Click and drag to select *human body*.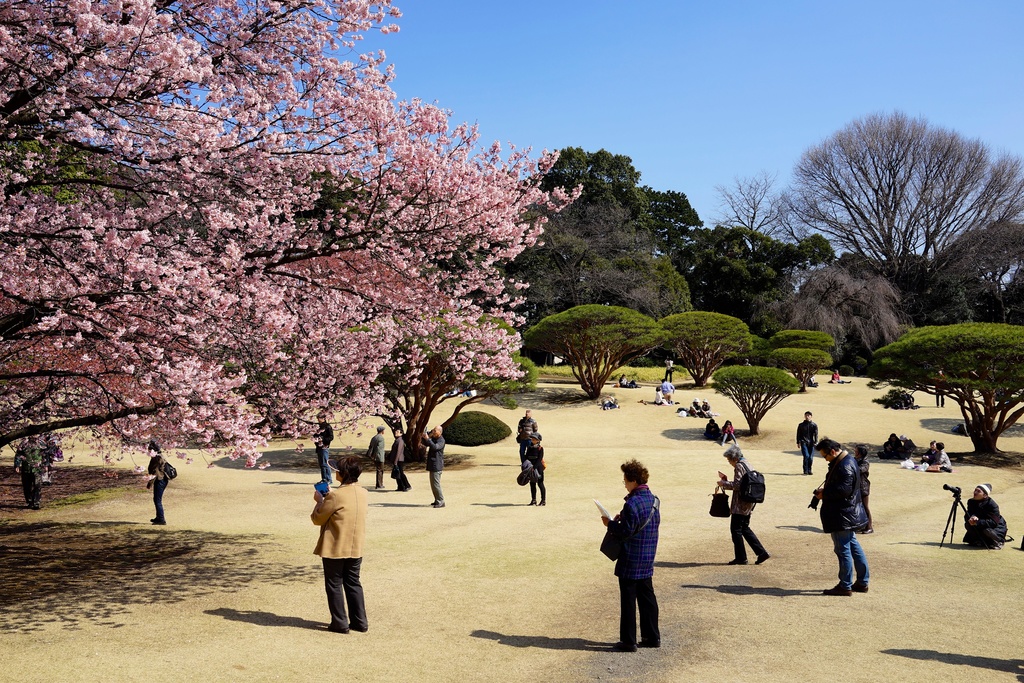
Selection: 962, 485, 1007, 547.
